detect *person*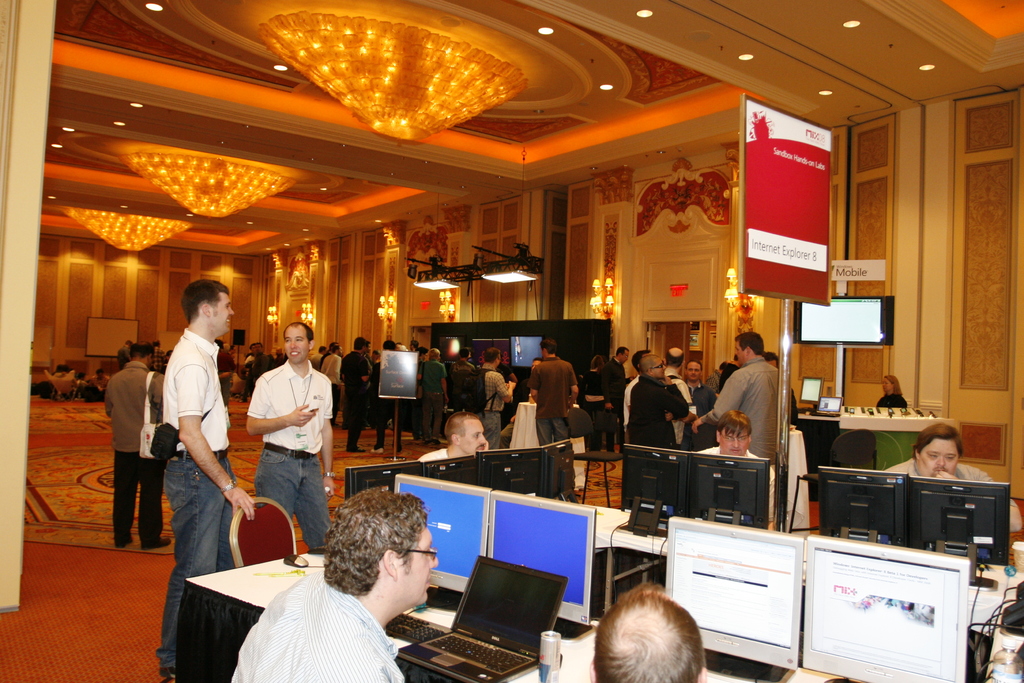
[left=880, top=422, right=1023, bottom=534]
